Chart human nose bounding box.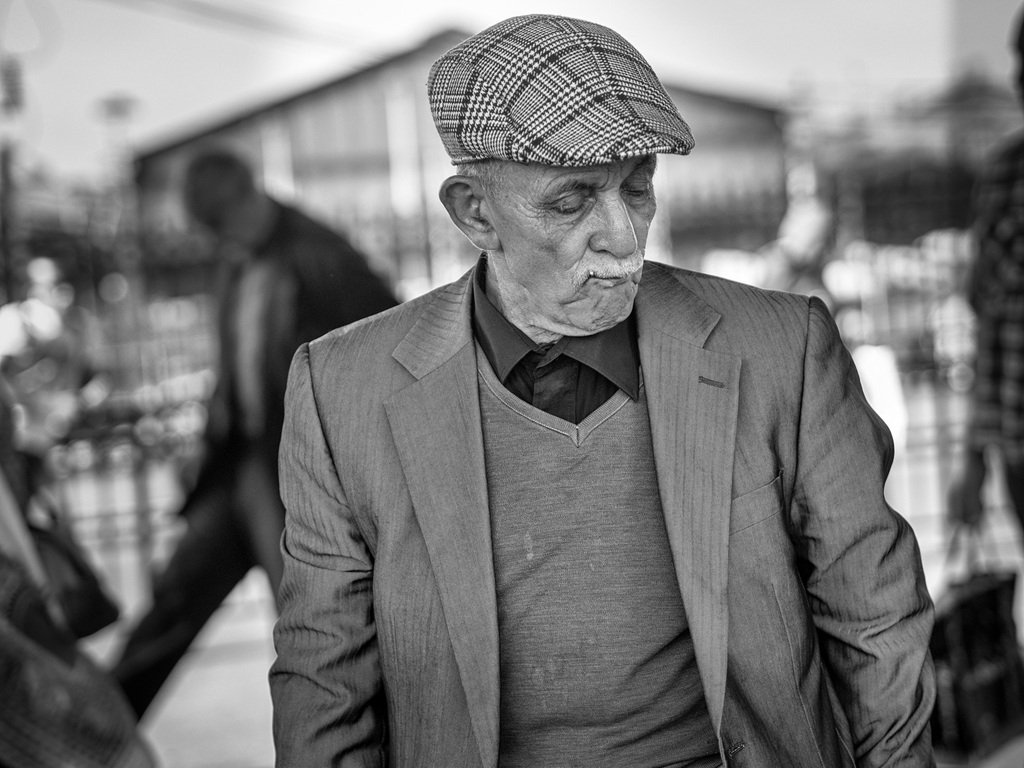
Charted: bbox=(589, 200, 638, 260).
